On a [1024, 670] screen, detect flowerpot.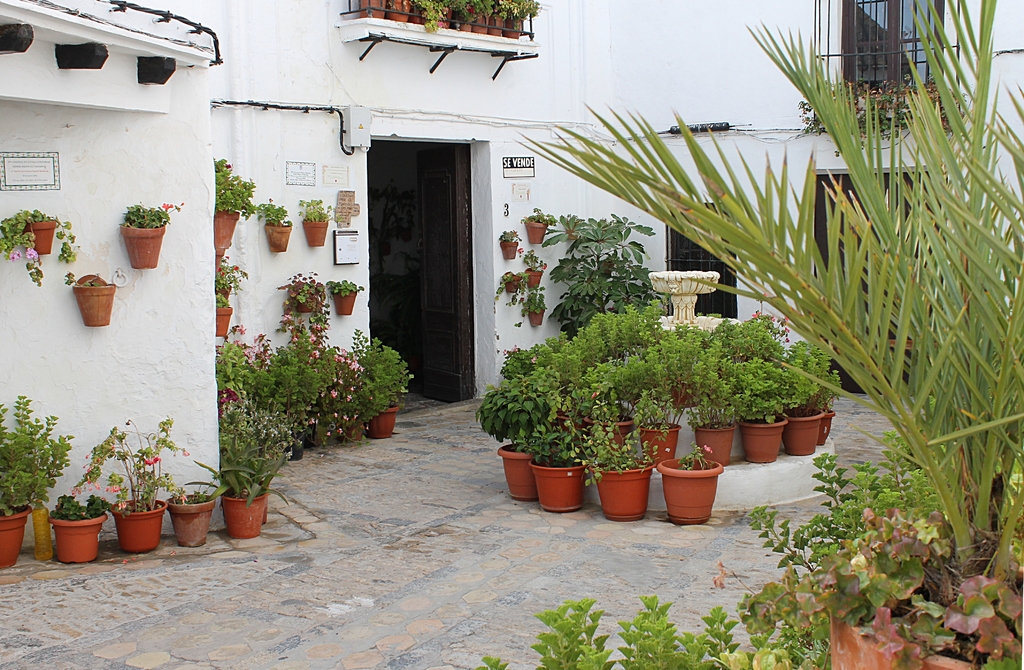
detection(504, 278, 521, 298).
